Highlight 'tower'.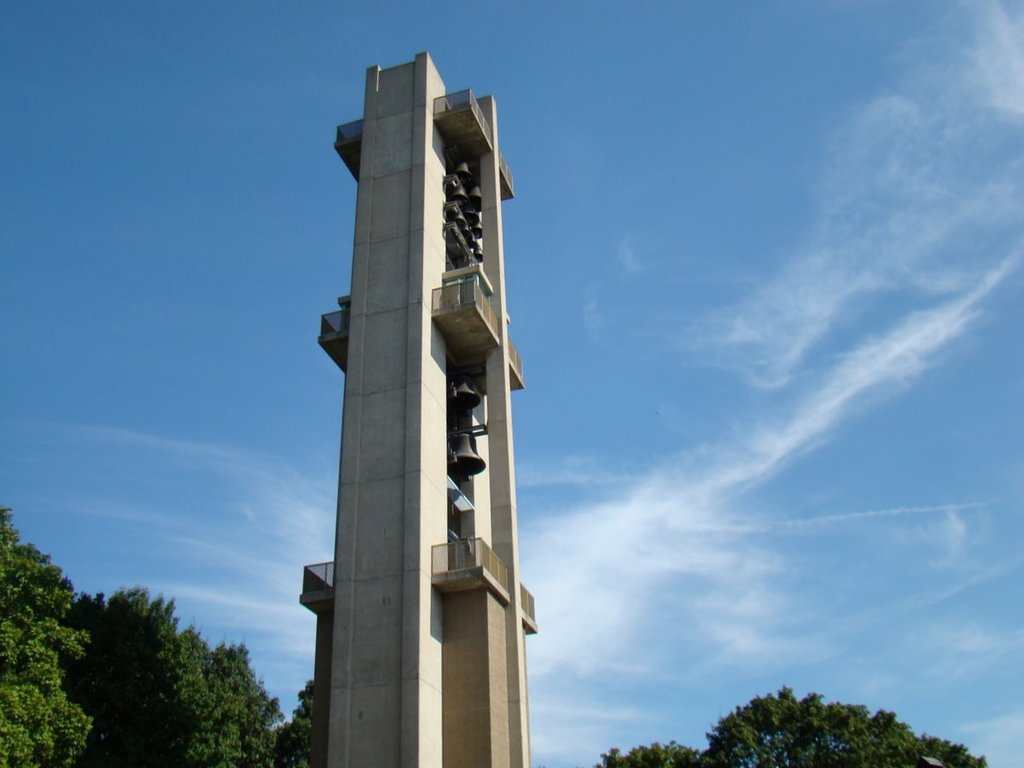
Highlighted region: 282, 13, 550, 728.
